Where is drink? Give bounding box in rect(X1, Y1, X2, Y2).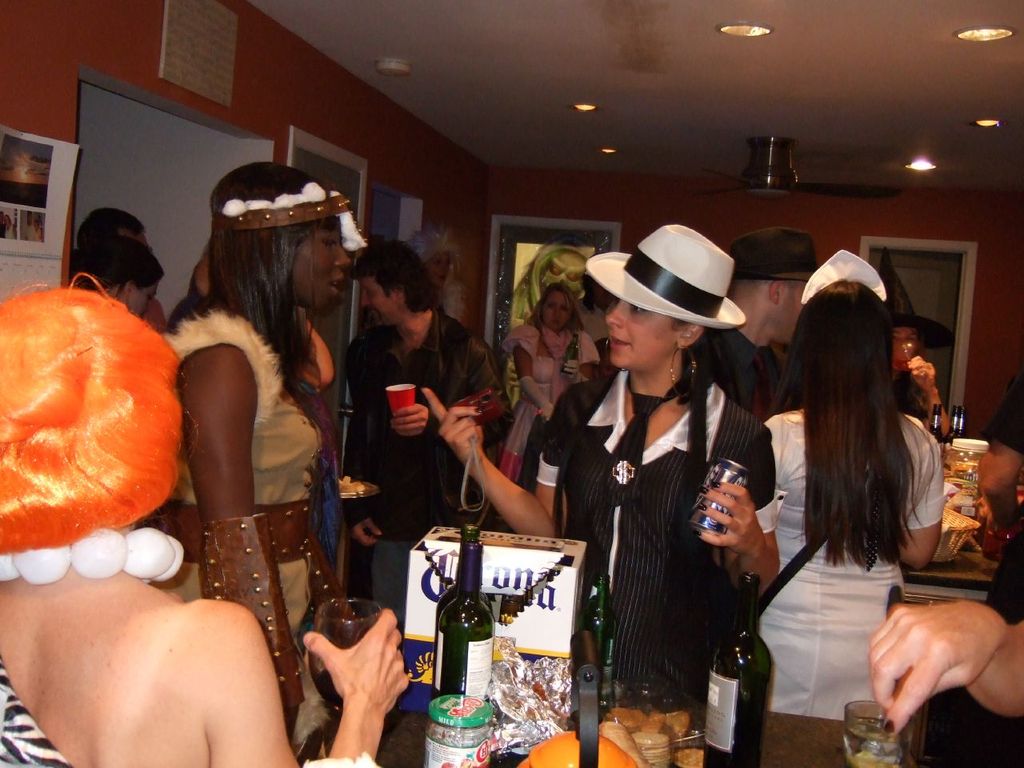
rect(844, 726, 906, 767).
